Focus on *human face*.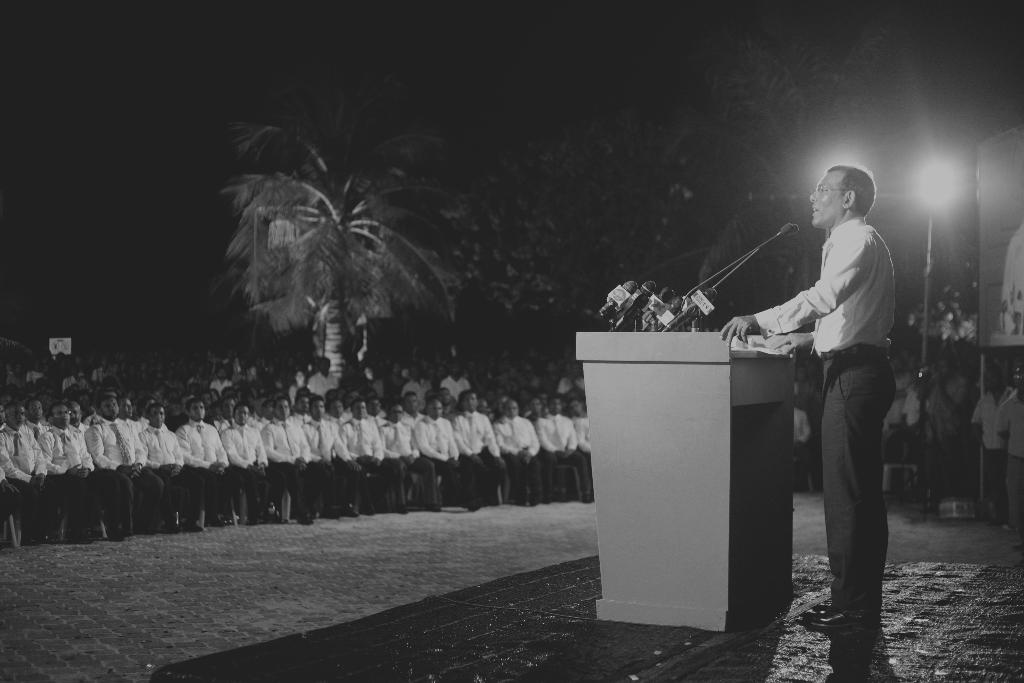
Focused at rect(122, 397, 135, 416).
